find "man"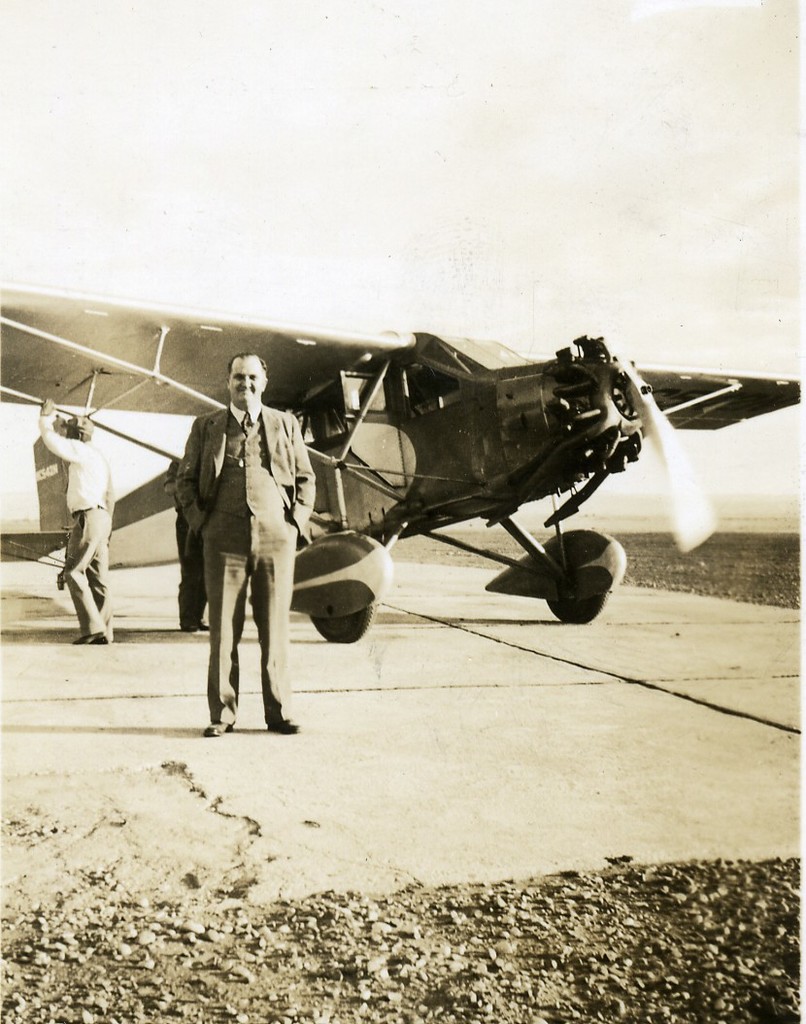
pyautogui.locateOnScreen(30, 391, 119, 646)
